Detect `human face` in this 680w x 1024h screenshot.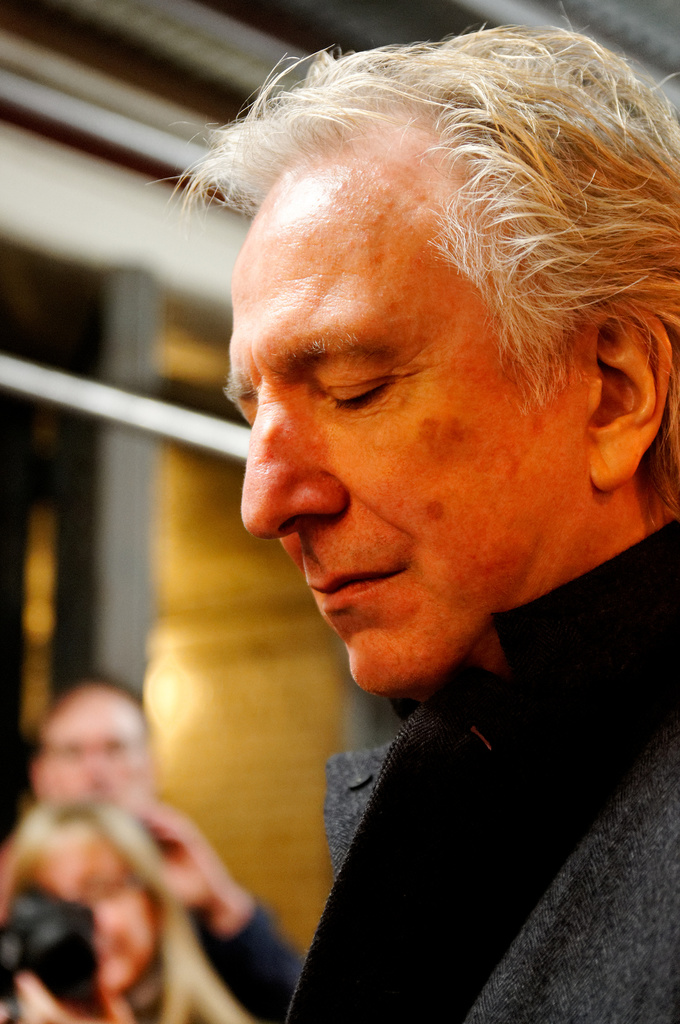
Detection: (42, 687, 143, 803).
